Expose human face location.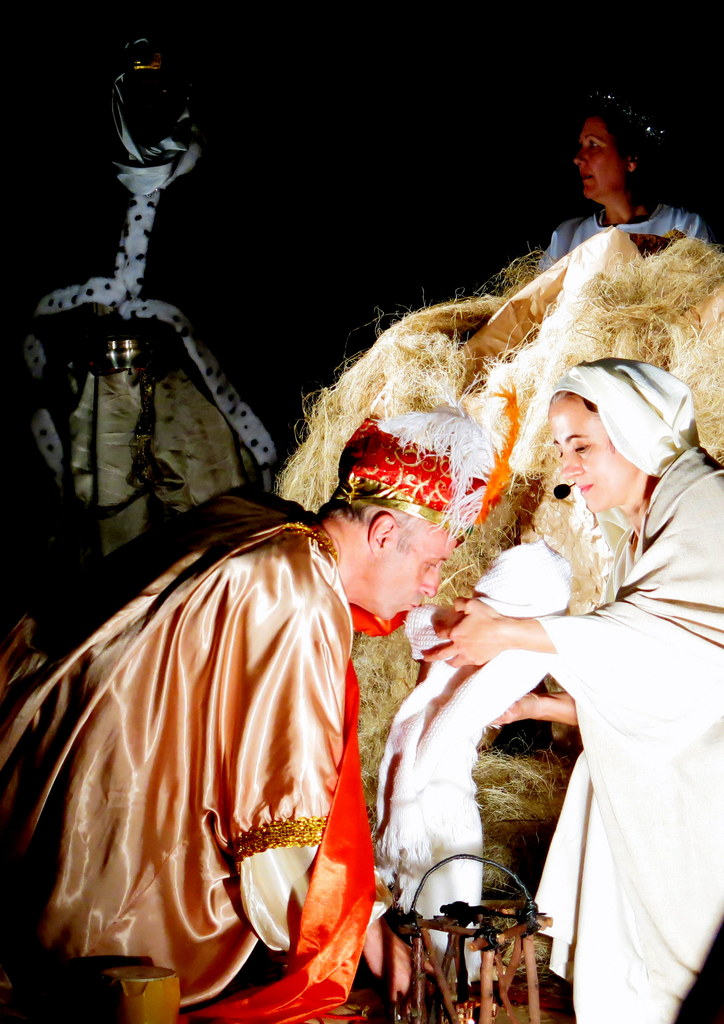
Exposed at (left=574, top=116, right=619, bottom=204).
